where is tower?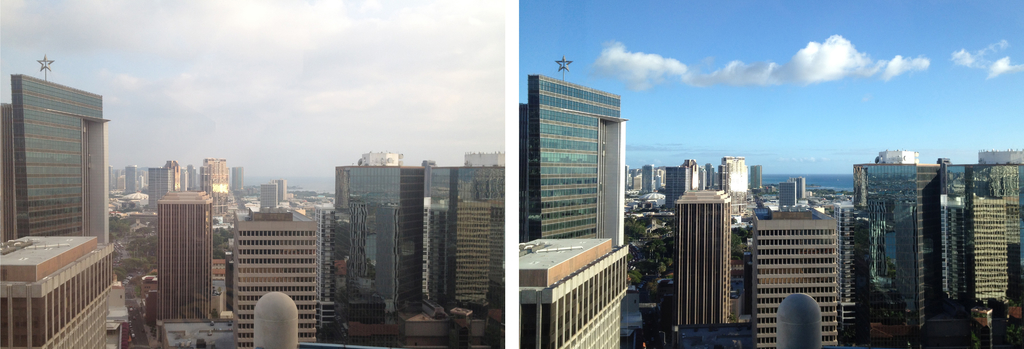
{"left": 156, "top": 191, "right": 209, "bottom": 325}.
